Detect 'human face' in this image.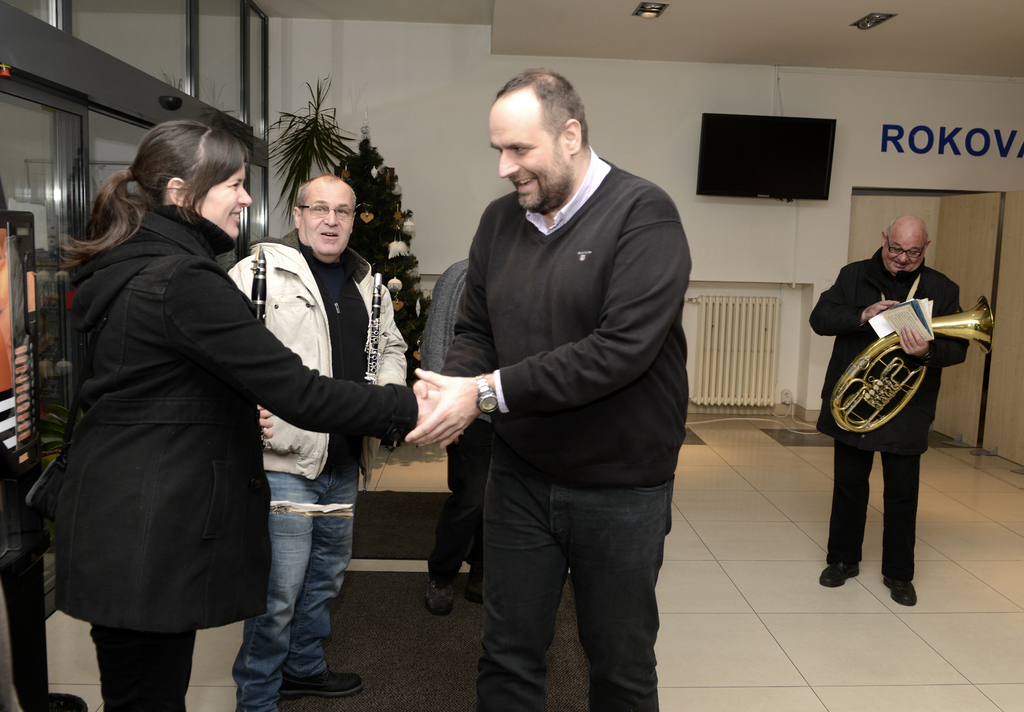
Detection: 304,182,356,253.
